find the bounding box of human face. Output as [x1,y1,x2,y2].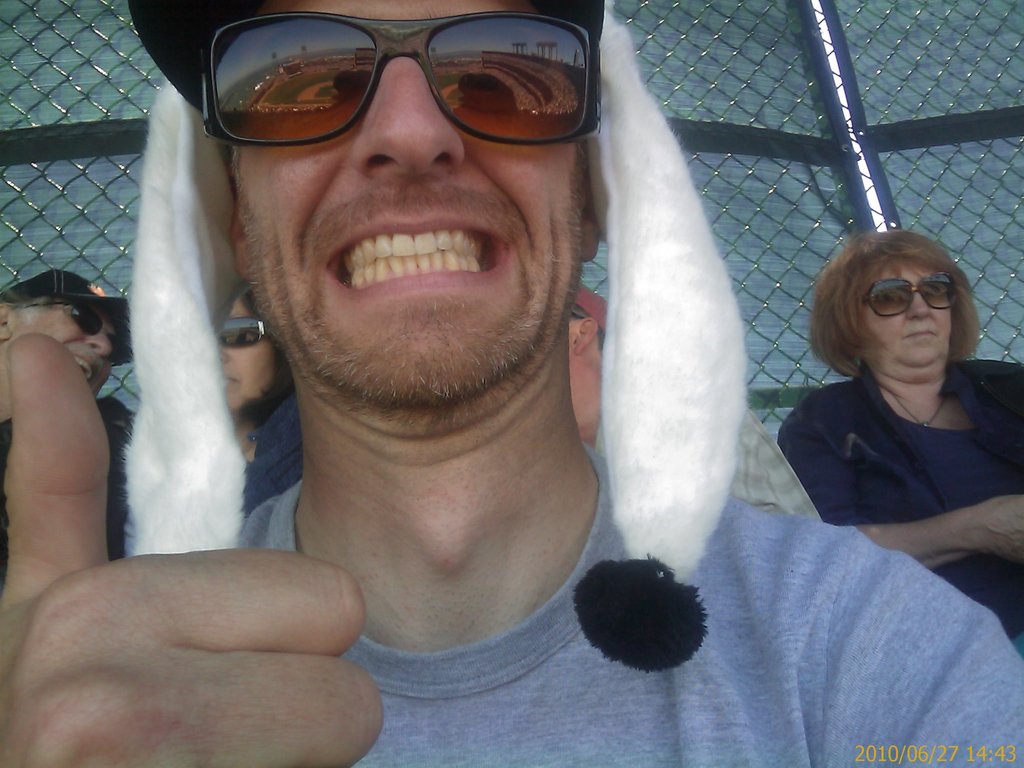
[203,278,292,406].
